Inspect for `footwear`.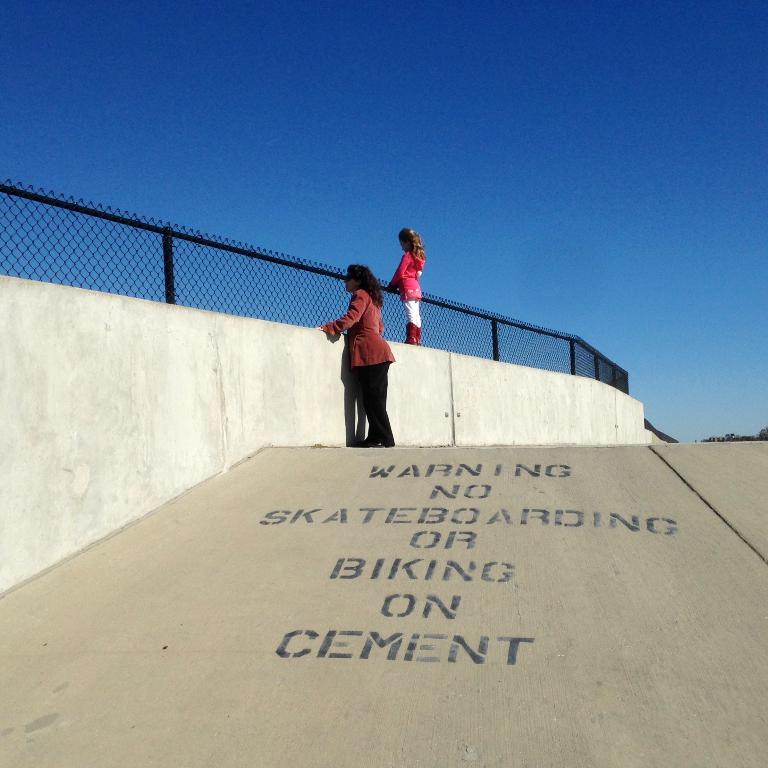
Inspection: box(357, 439, 397, 447).
